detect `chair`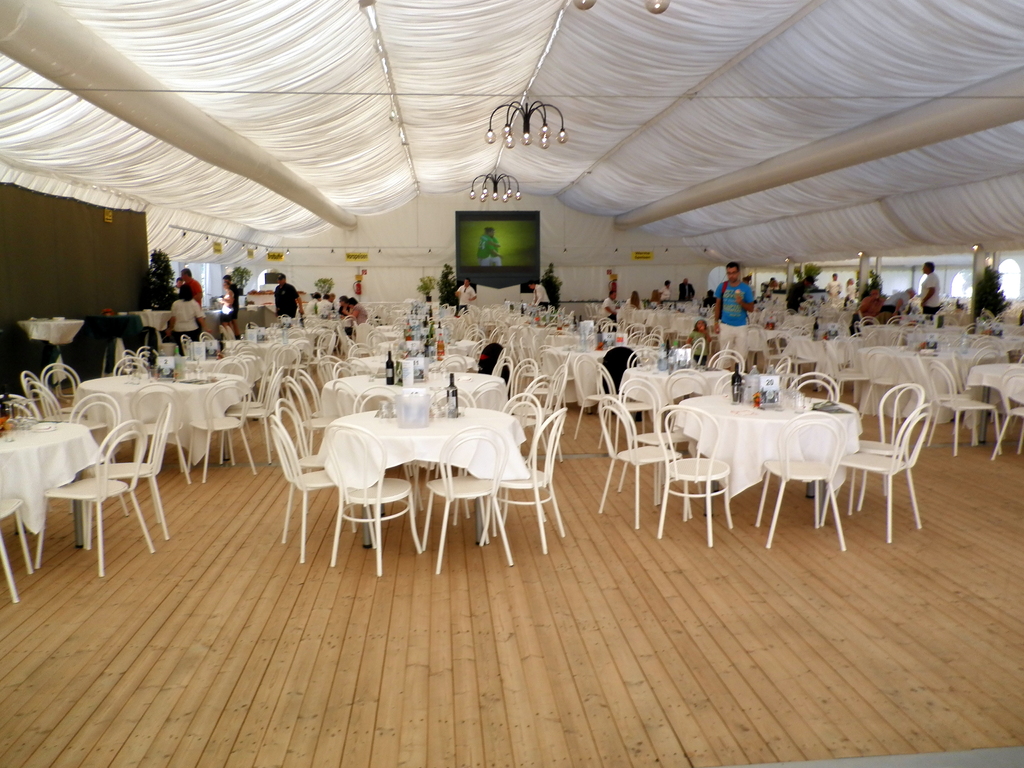
x1=593 y1=394 x2=694 y2=527
